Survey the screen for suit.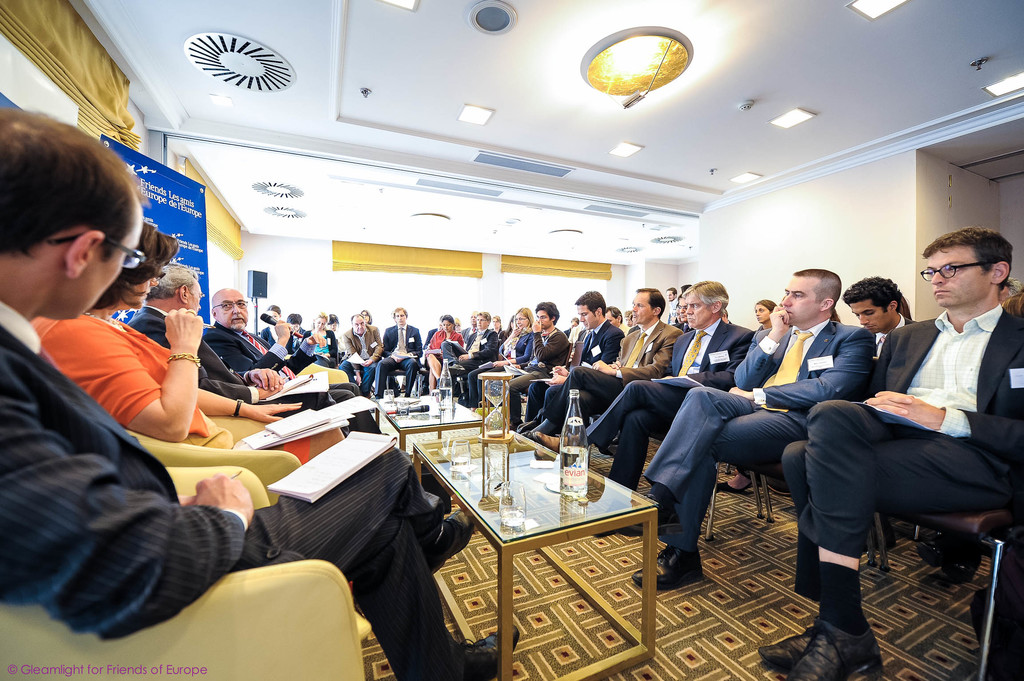
Survey found: (x1=645, y1=321, x2=876, y2=549).
